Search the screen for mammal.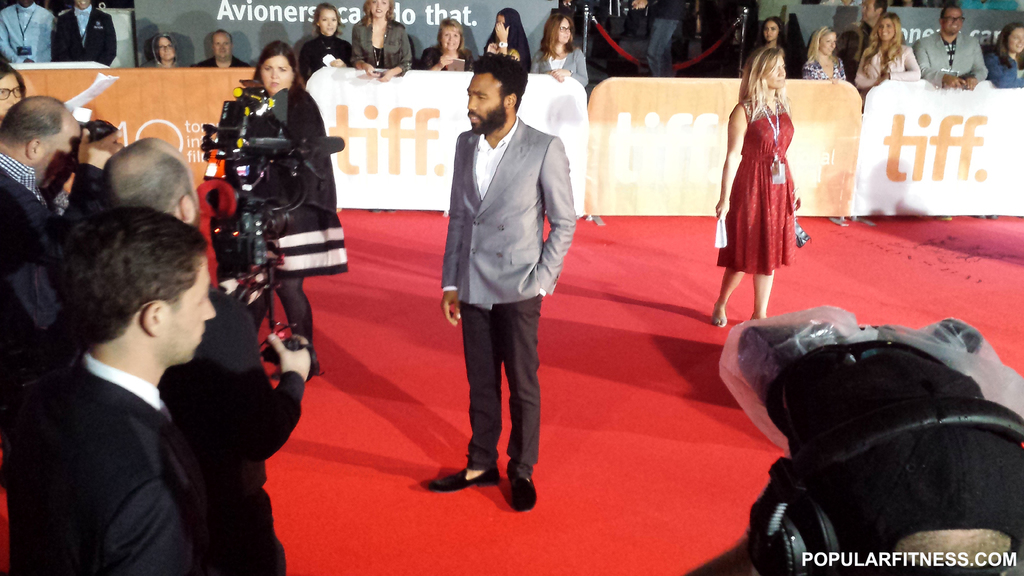
Found at [x1=922, y1=6, x2=991, y2=88].
